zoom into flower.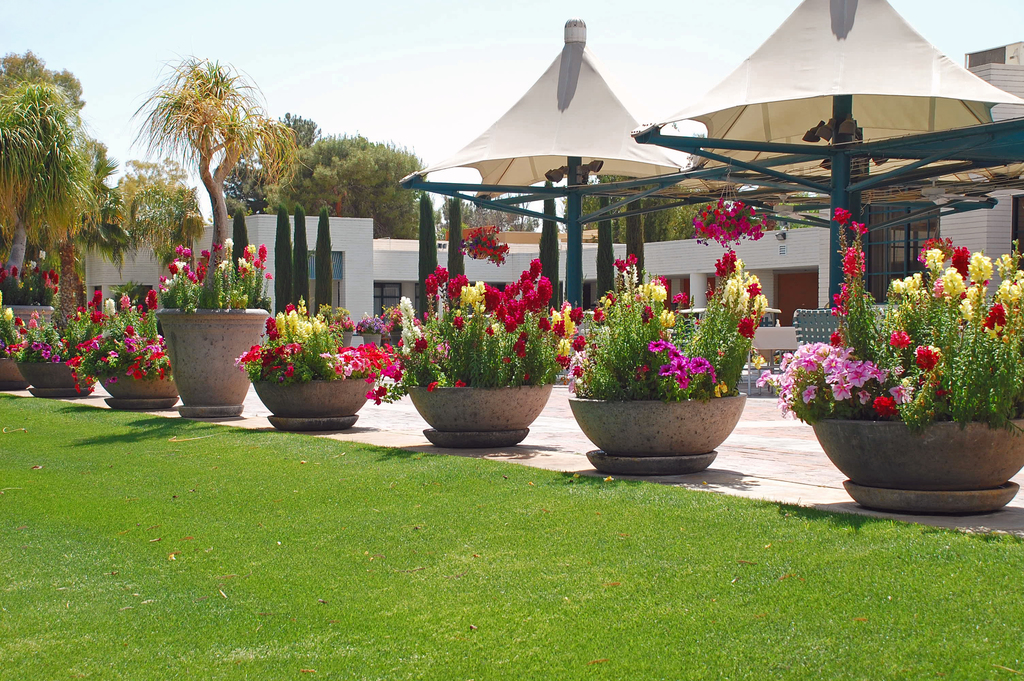
Zoom target: 830, 205, 851, 226.
